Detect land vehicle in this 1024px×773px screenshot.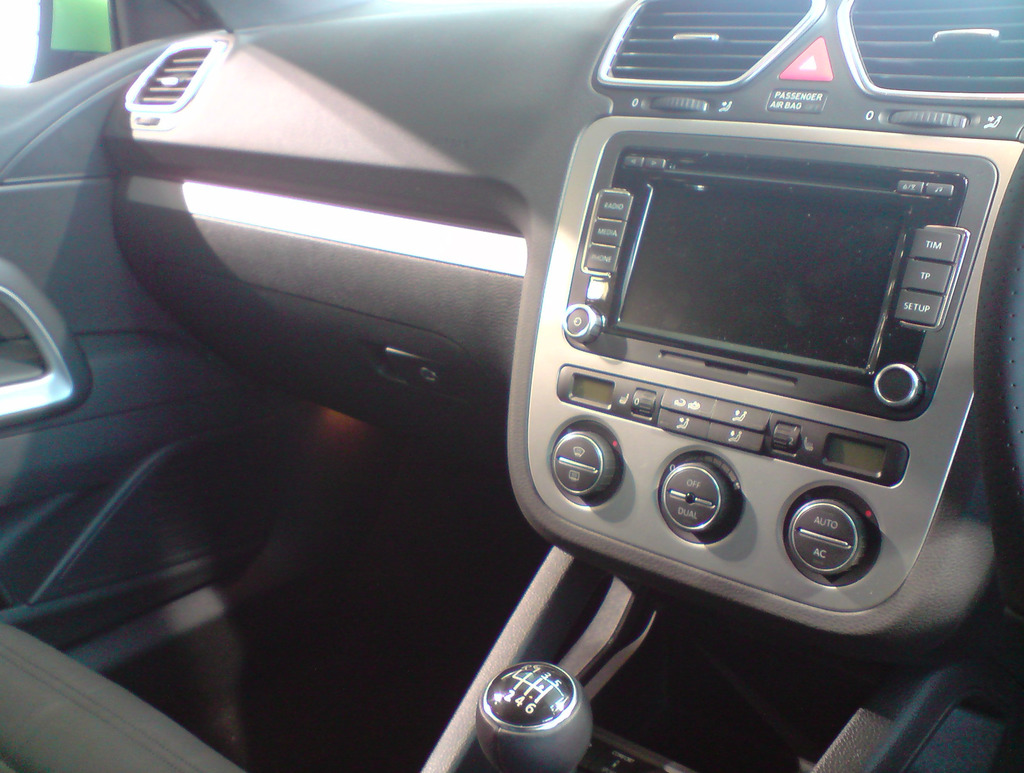
Detection: (x1=50, y1=0, x2=1023, y2=715).
